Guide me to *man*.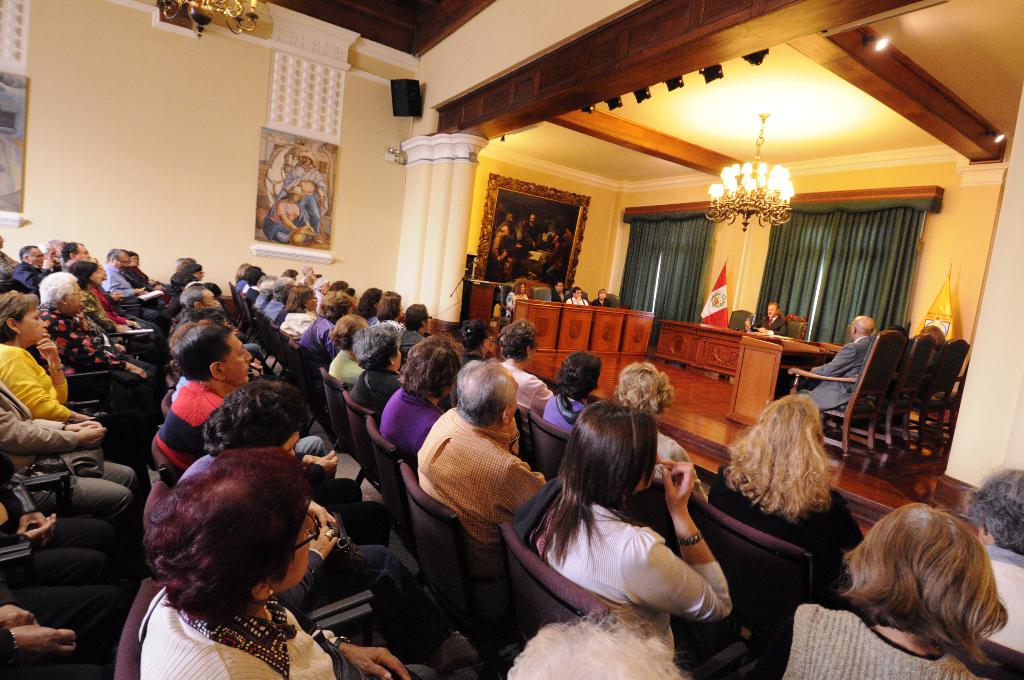
Guidance: bbox(568, 285, 589, 305).
